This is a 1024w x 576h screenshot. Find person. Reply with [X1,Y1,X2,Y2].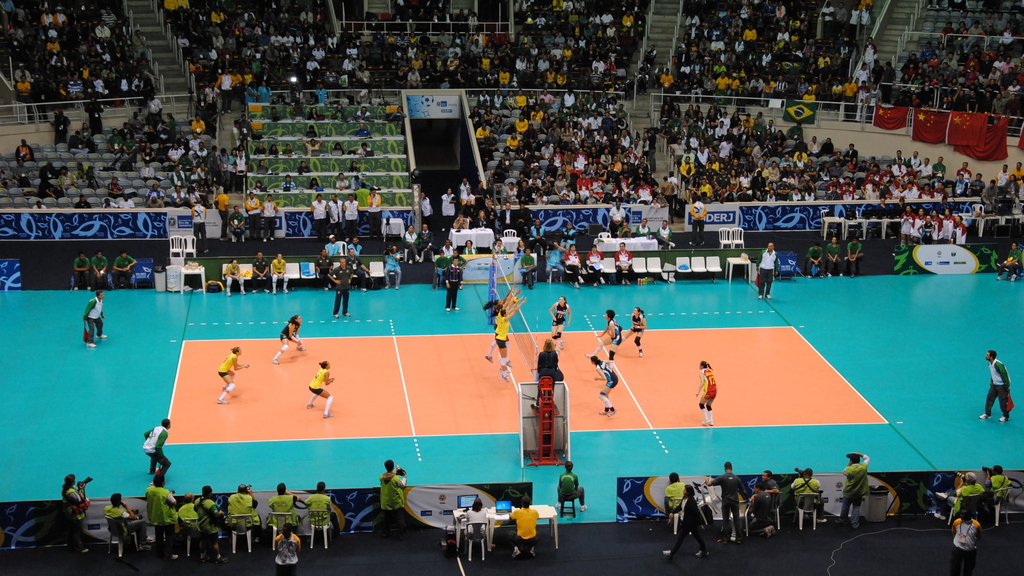
[422,189,437,235].
